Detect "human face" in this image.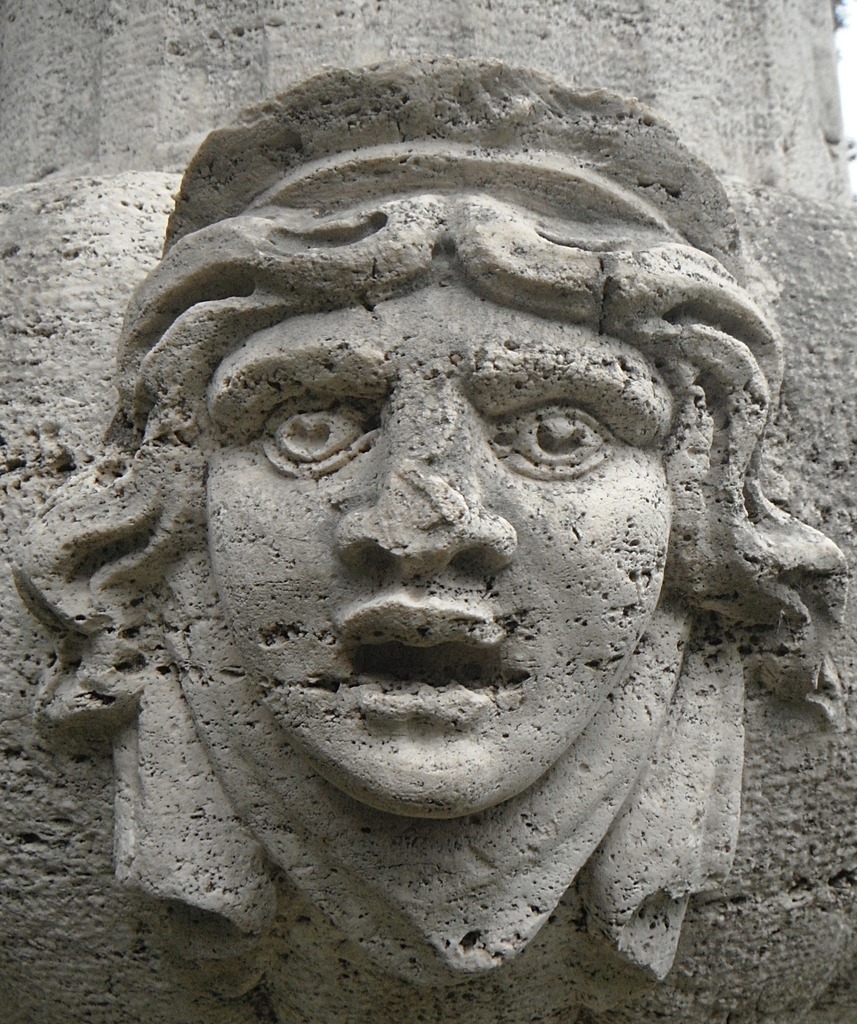
Detection: Rect(199, 278, 674, 822).
